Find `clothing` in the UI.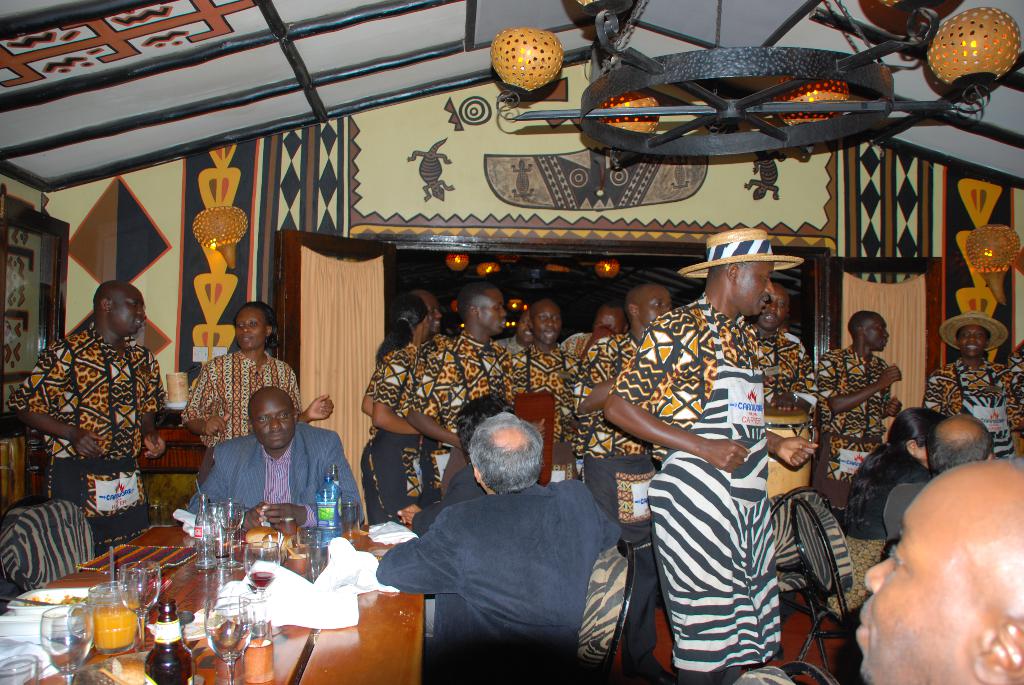
UI element at (511, 340, 578, 482).
